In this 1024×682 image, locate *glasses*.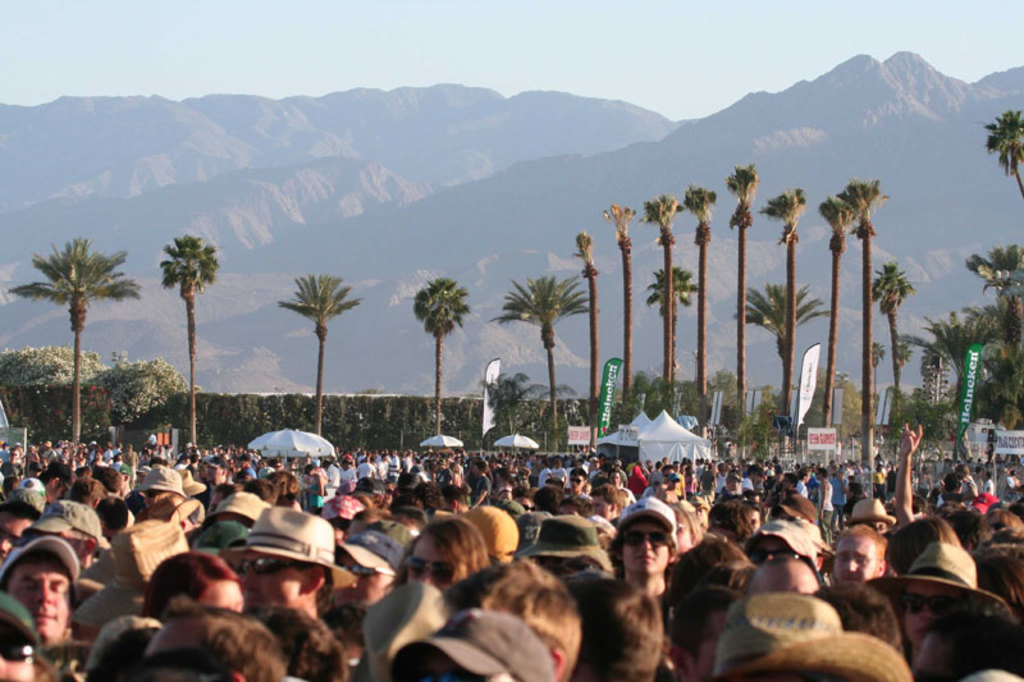
Bounding box: pyautogui.locateOnScreen(568, 475, 580, 486).
